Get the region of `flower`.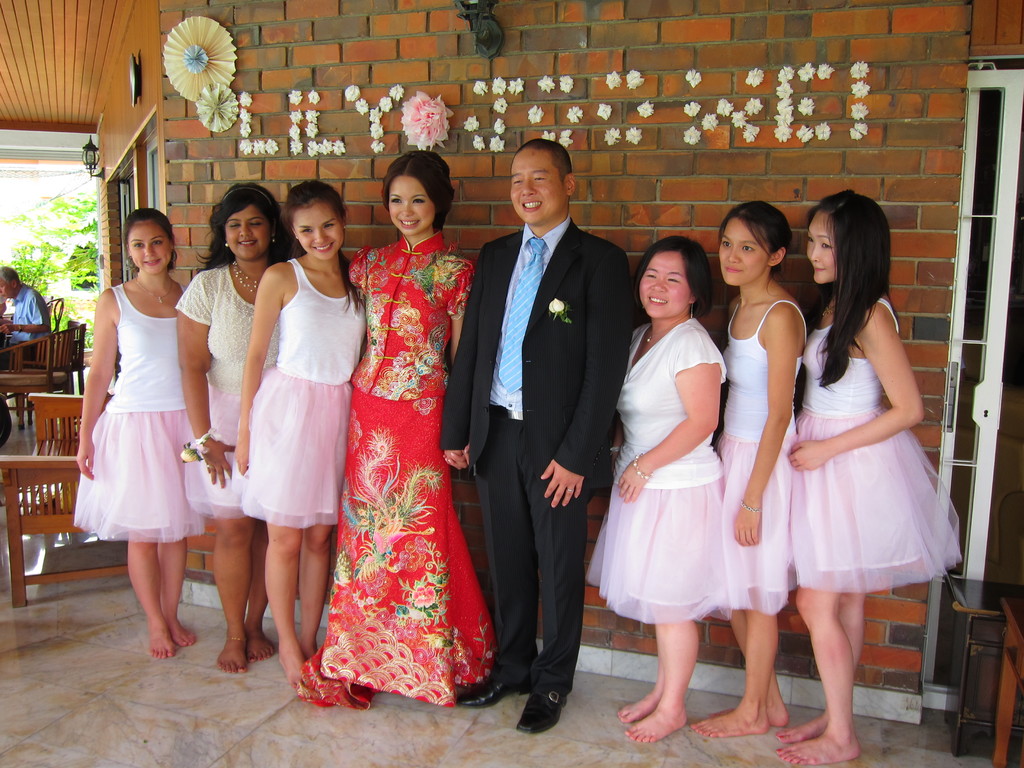
<region>794, 97, 816, 118</region>.
